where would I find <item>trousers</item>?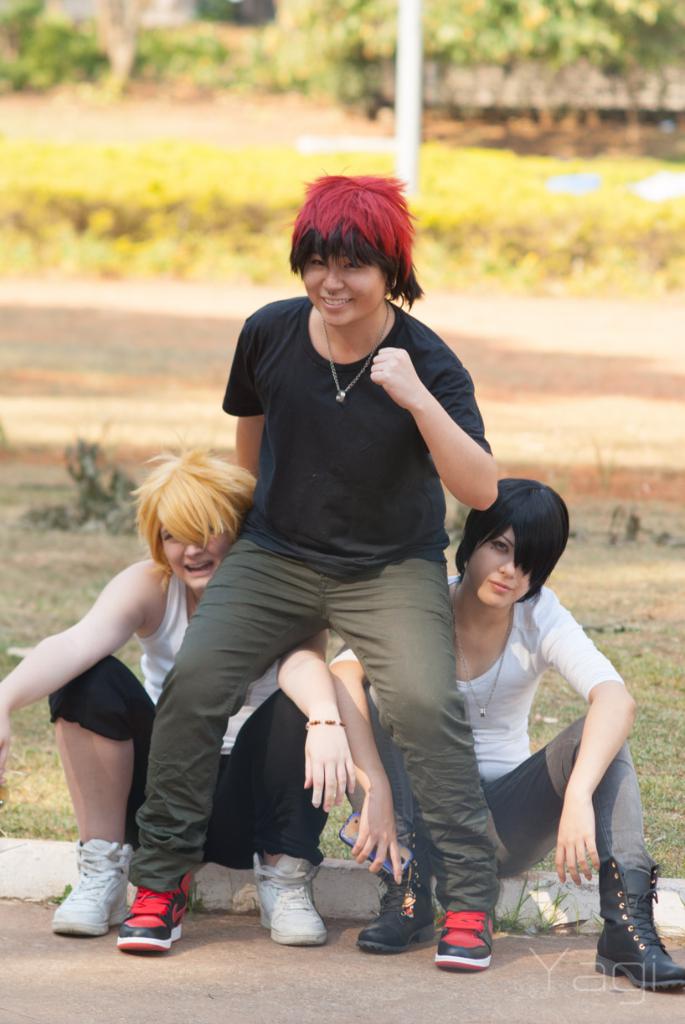
At [342, 675, 657, 885].
